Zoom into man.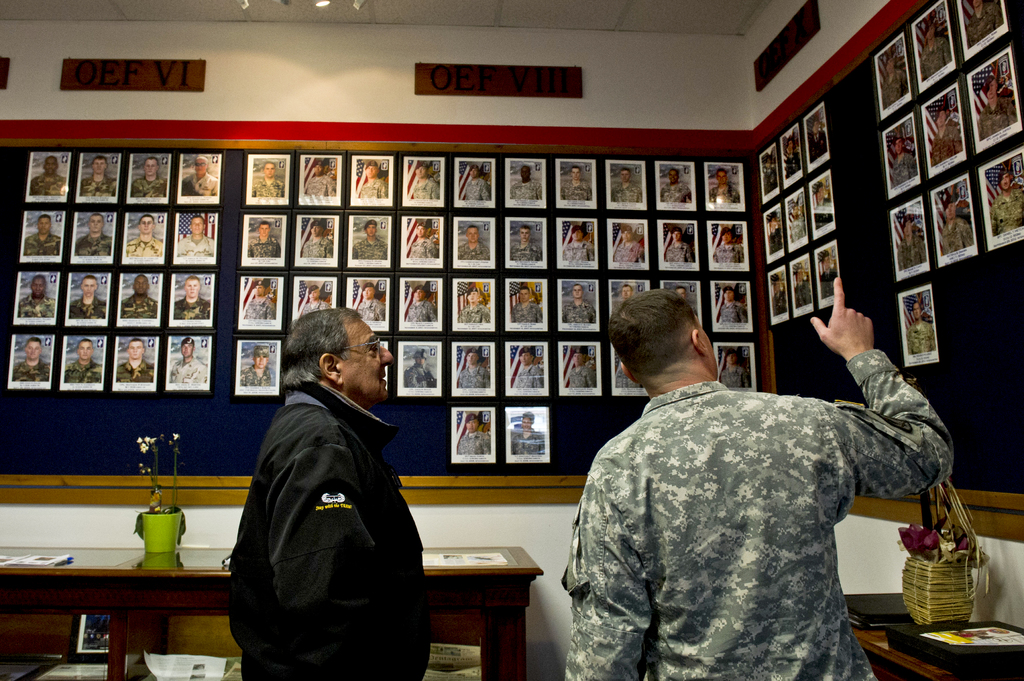
Zoom target: region(206, 302, 420, 680).
